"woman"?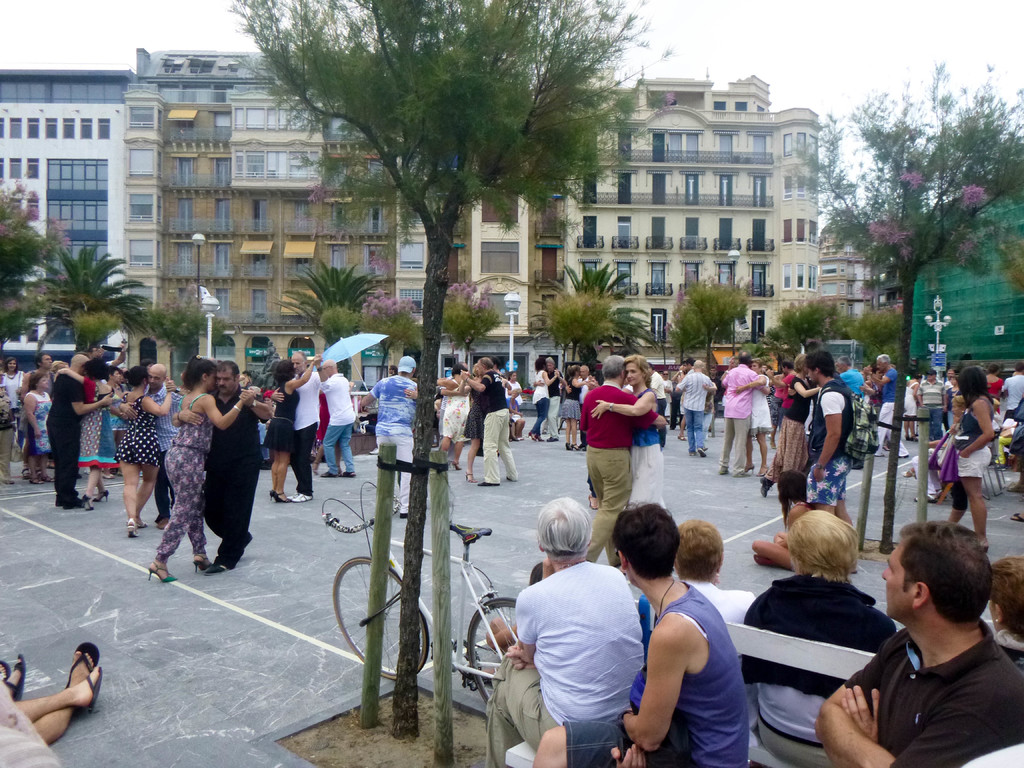
[left=158, top=361, right=255, bottom=595]
